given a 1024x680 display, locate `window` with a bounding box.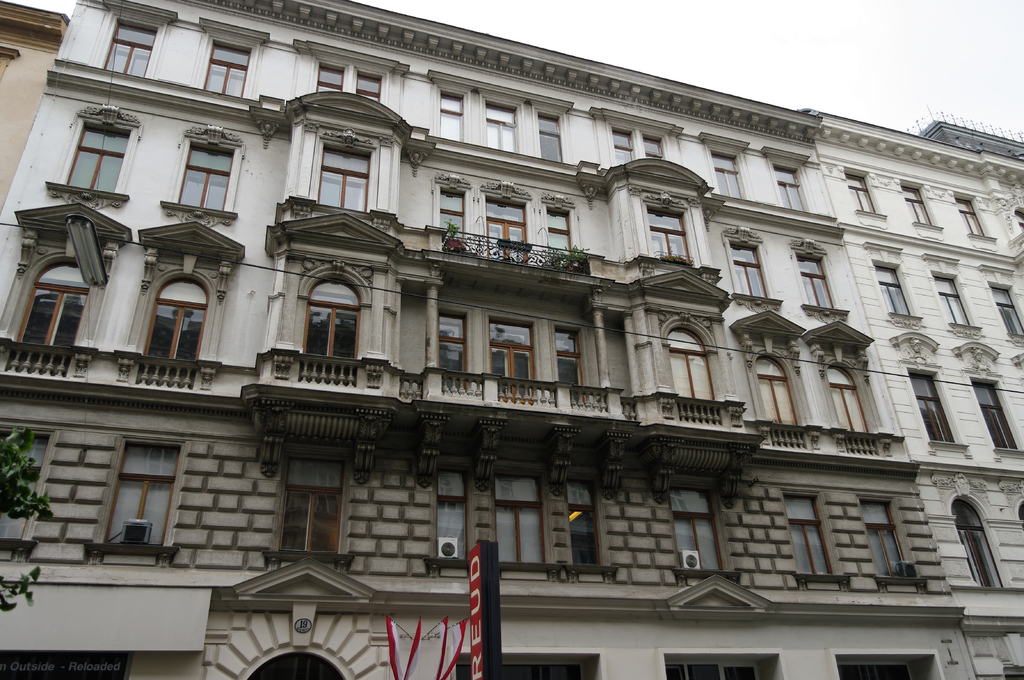
Located: Rect(0, 429, 50, 542).
